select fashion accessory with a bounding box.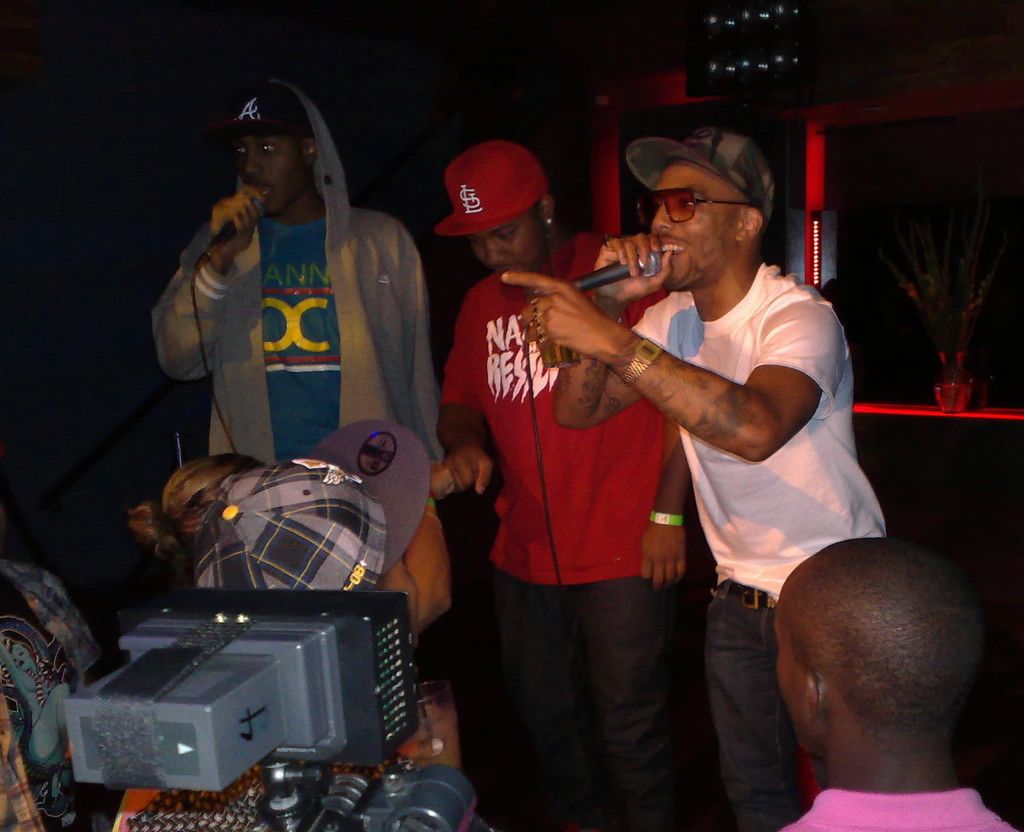
rect(648, 509, 683, 525).
